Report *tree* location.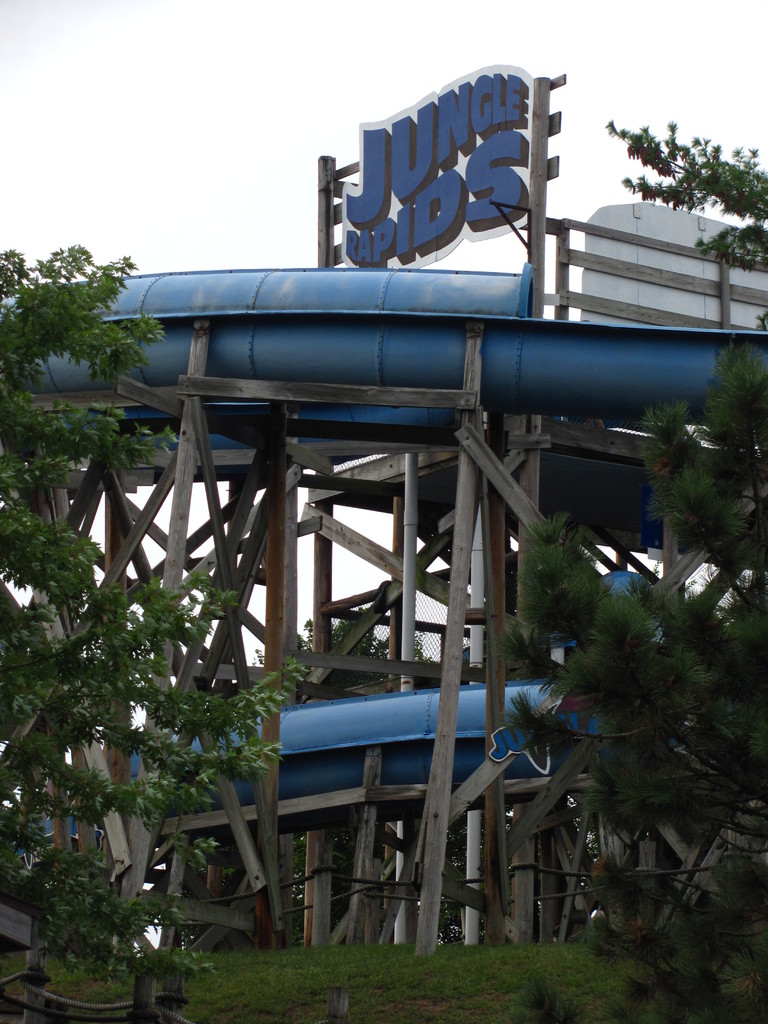
Report: [0, 243, 335, 1023].
